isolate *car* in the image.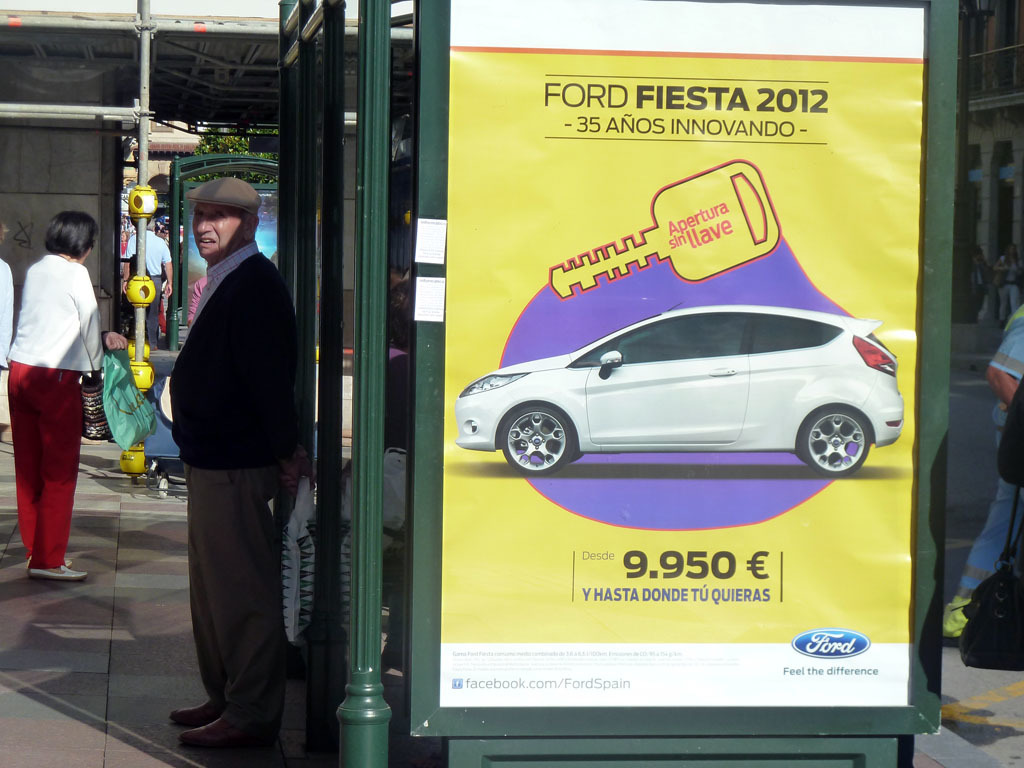
Isolated region: (453,299,904,480).
